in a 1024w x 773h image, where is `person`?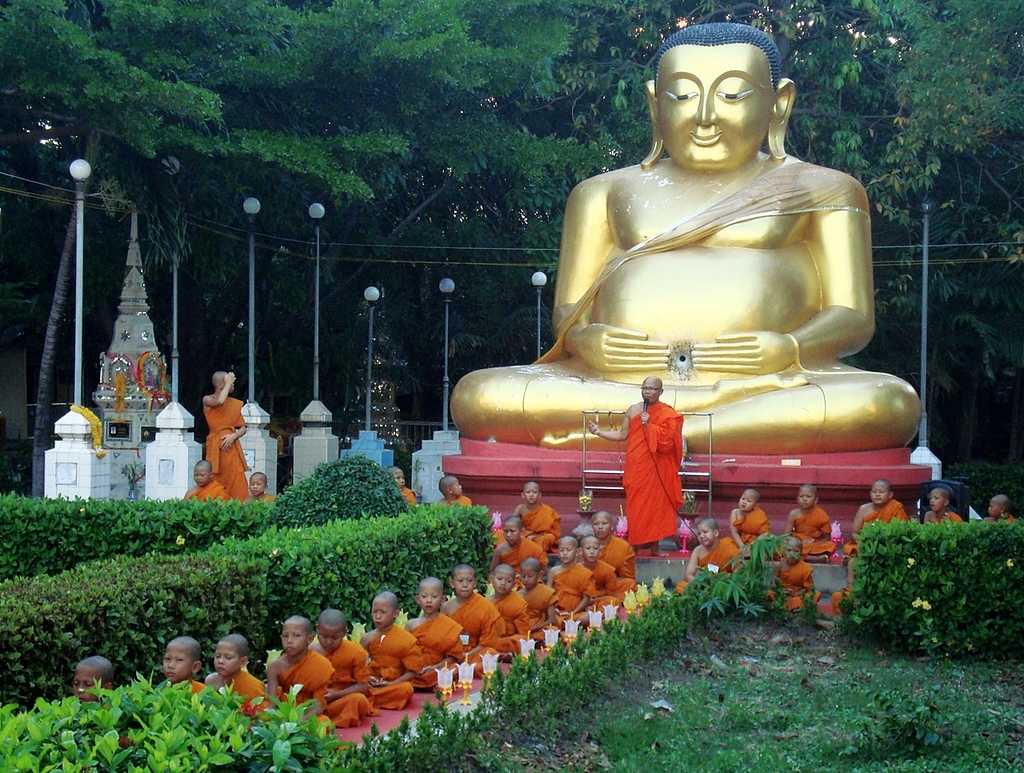
(left=205, top=350, right=250, bottom=498).
